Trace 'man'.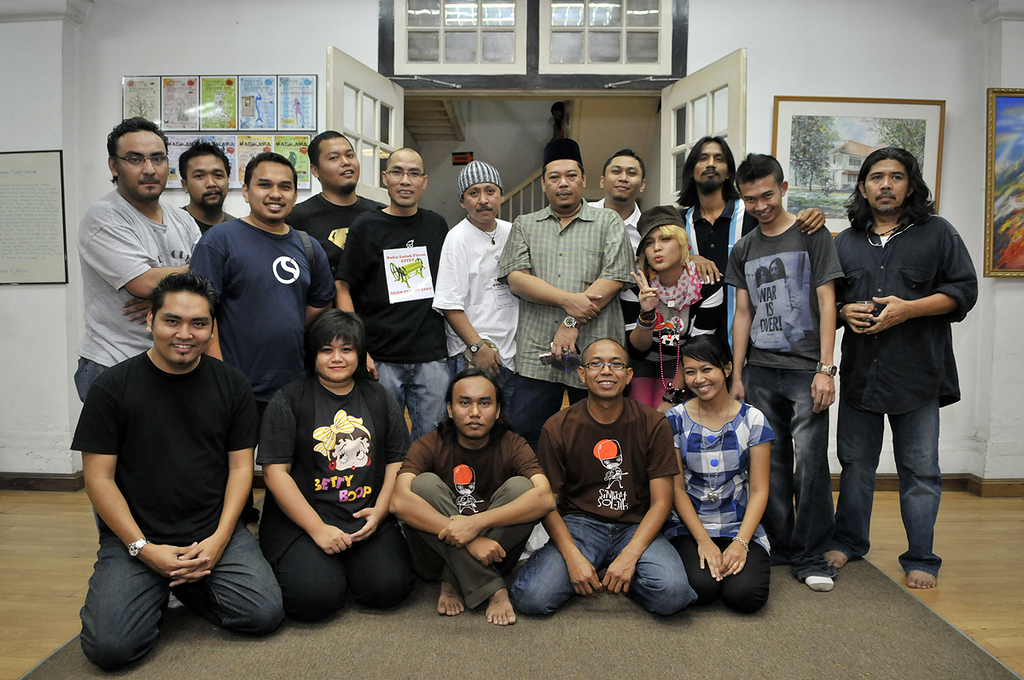
Traced to bbox=(495, 138, 644, 442).
